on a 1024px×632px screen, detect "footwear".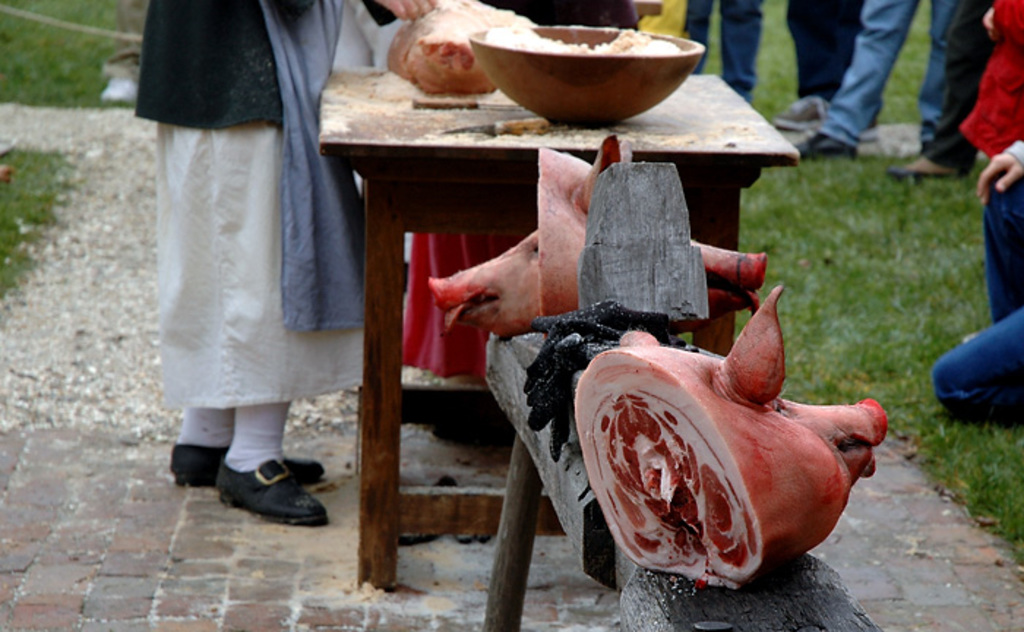
bbox(205, 455, 312, 535).
